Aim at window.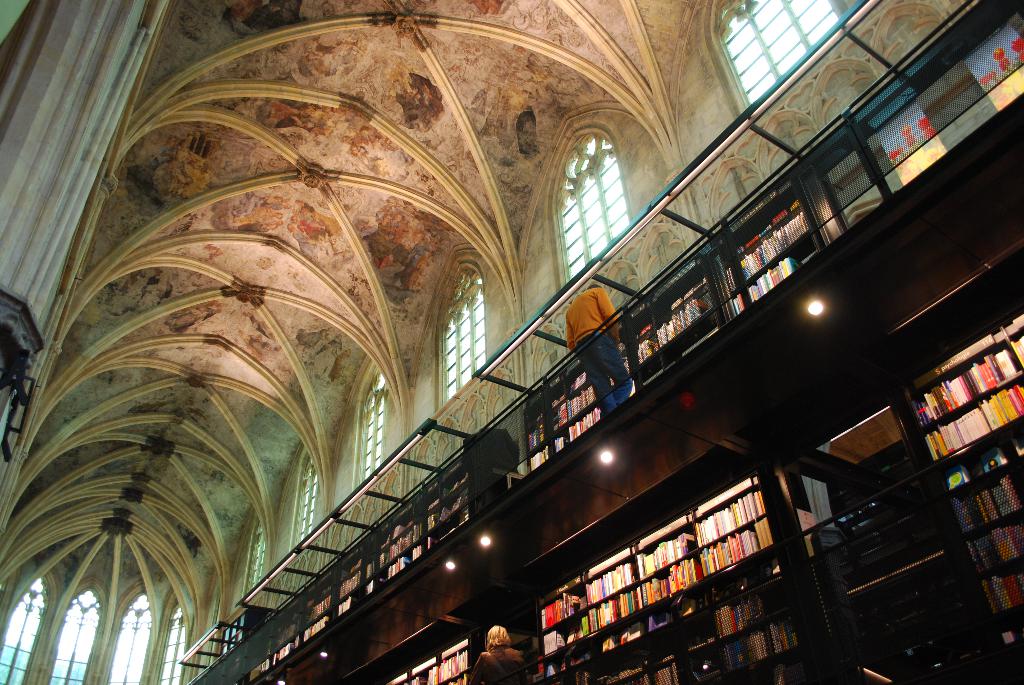
Aimed at 291/450/320/548.
